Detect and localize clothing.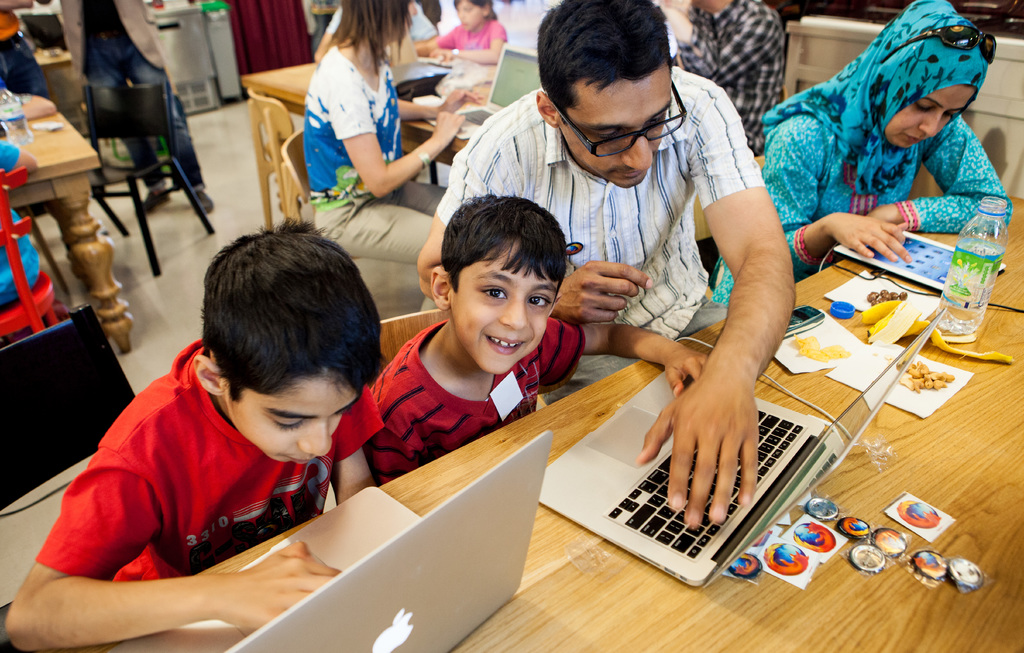
Localized at 0/8/44/95.
